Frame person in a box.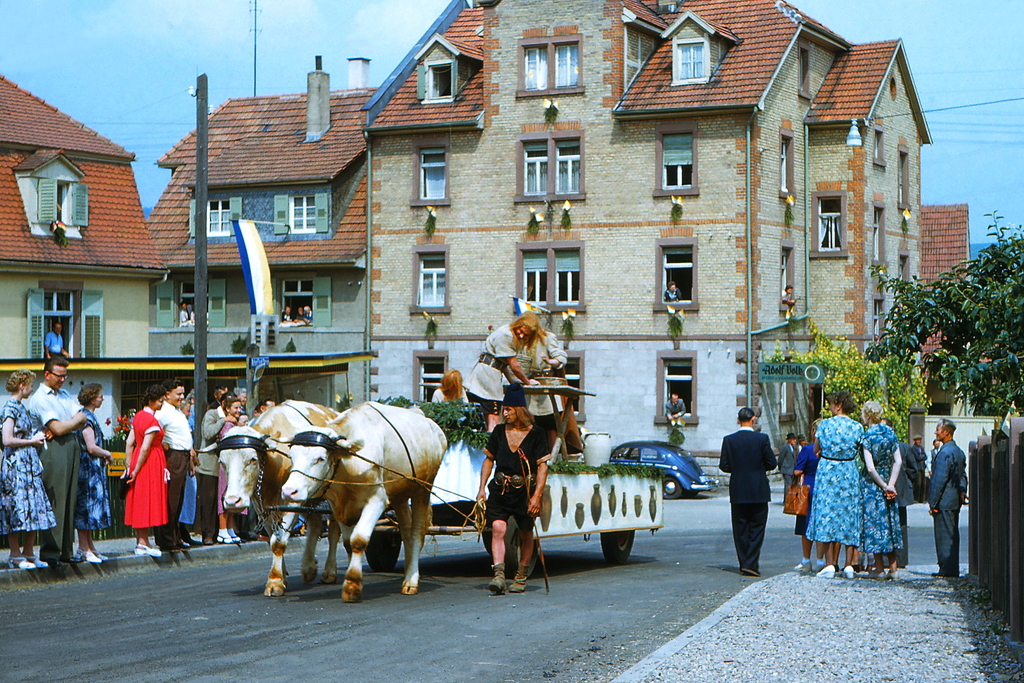
(901,434,920,507).
